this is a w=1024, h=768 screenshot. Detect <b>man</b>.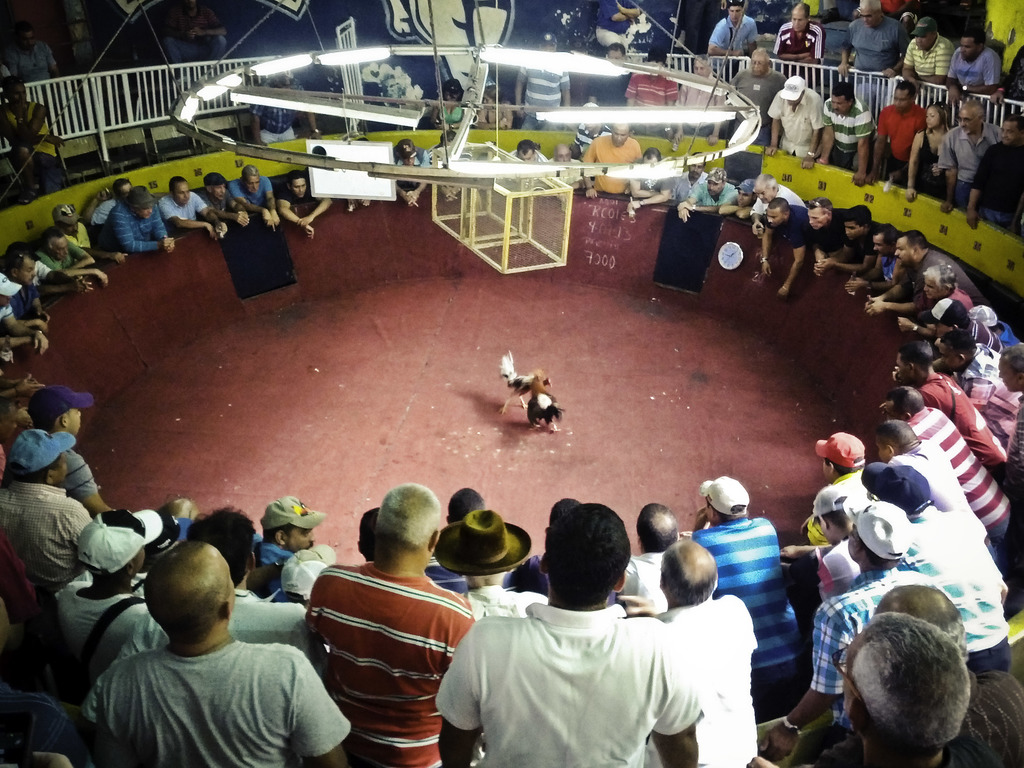
bbox(28, 377, 124, 504).
